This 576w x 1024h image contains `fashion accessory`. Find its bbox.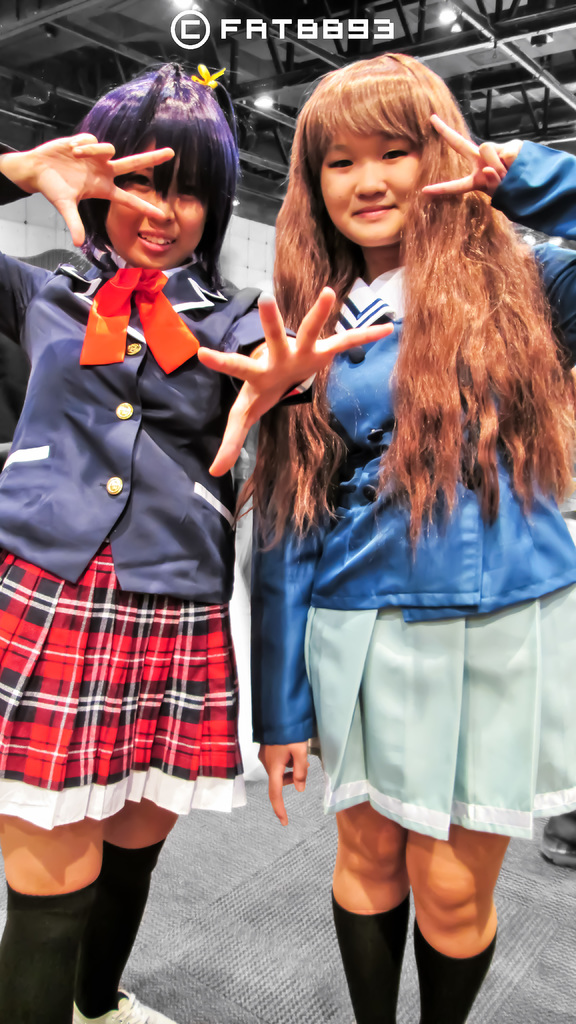
box=[74, 837, 165, 1020].
